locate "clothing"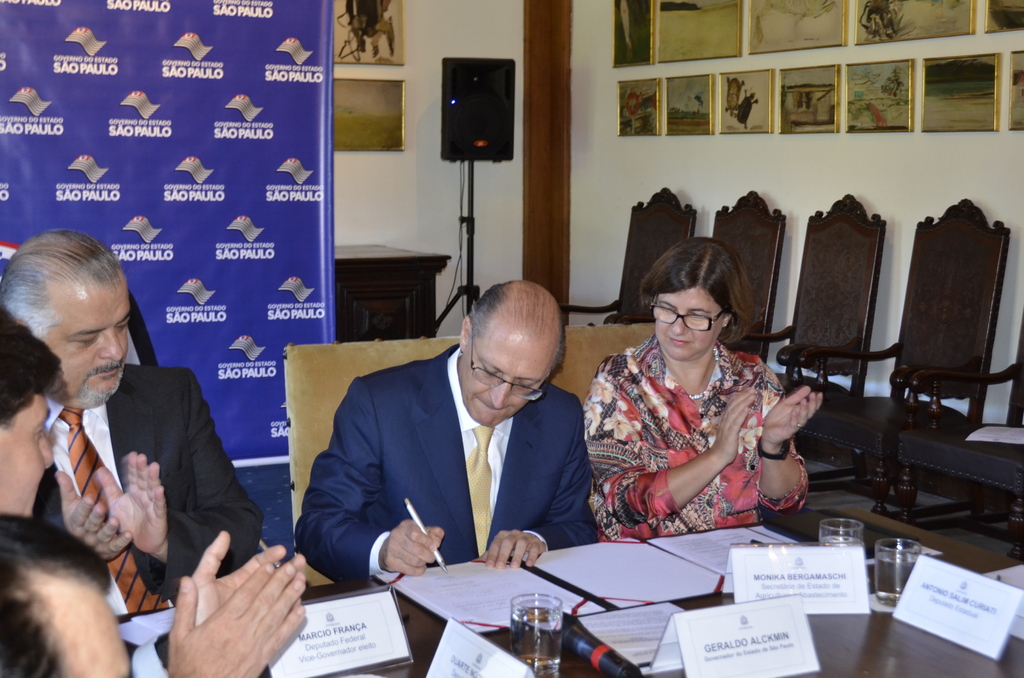
locate(293, 344, 591, 586)
